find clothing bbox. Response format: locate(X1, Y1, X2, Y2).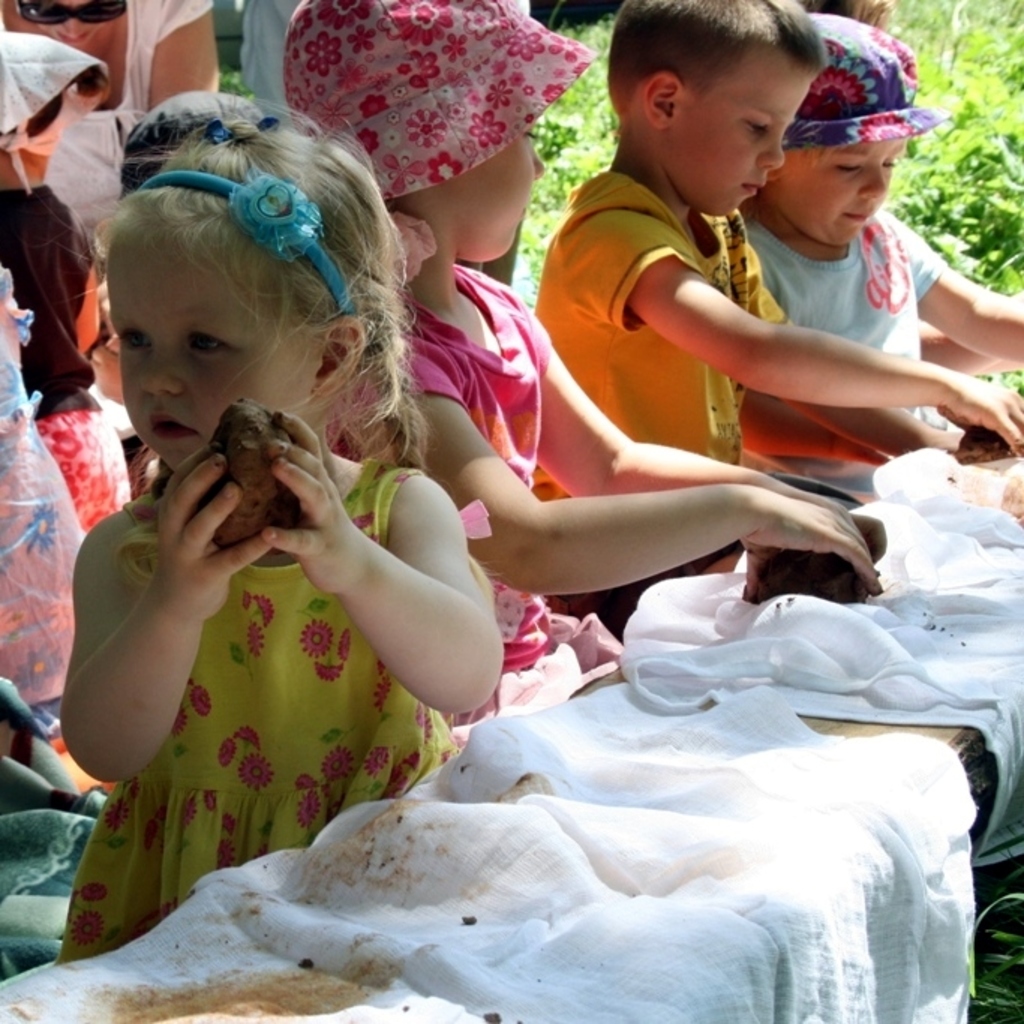
locate(532, 187, 781, 505).
